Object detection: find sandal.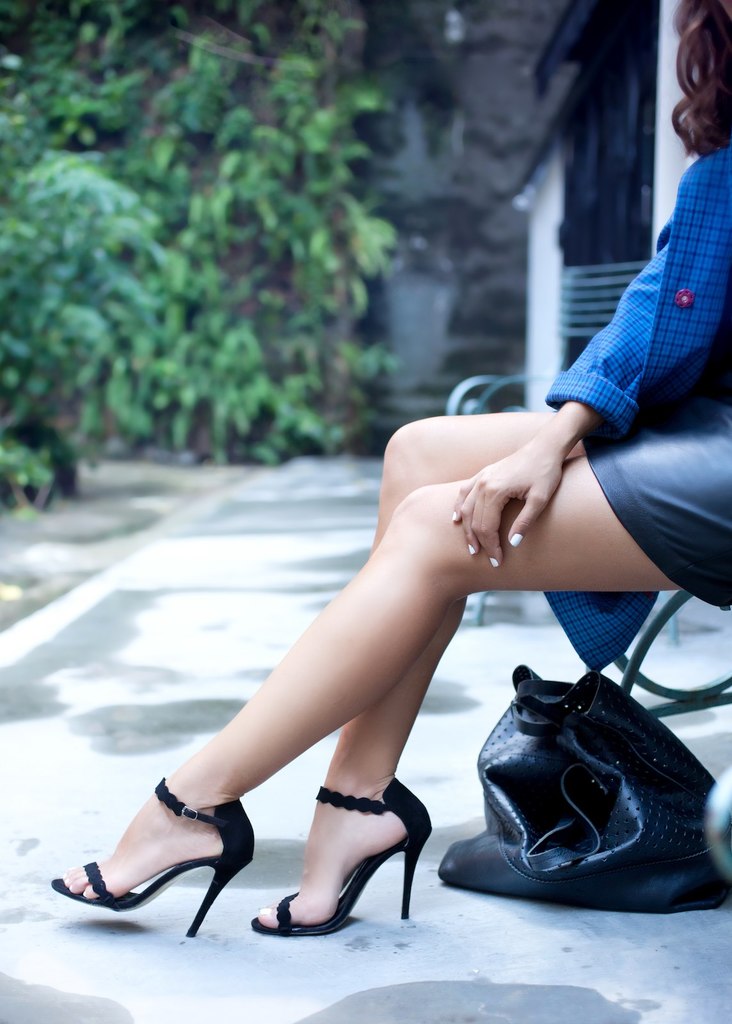
51/771/254/942.
